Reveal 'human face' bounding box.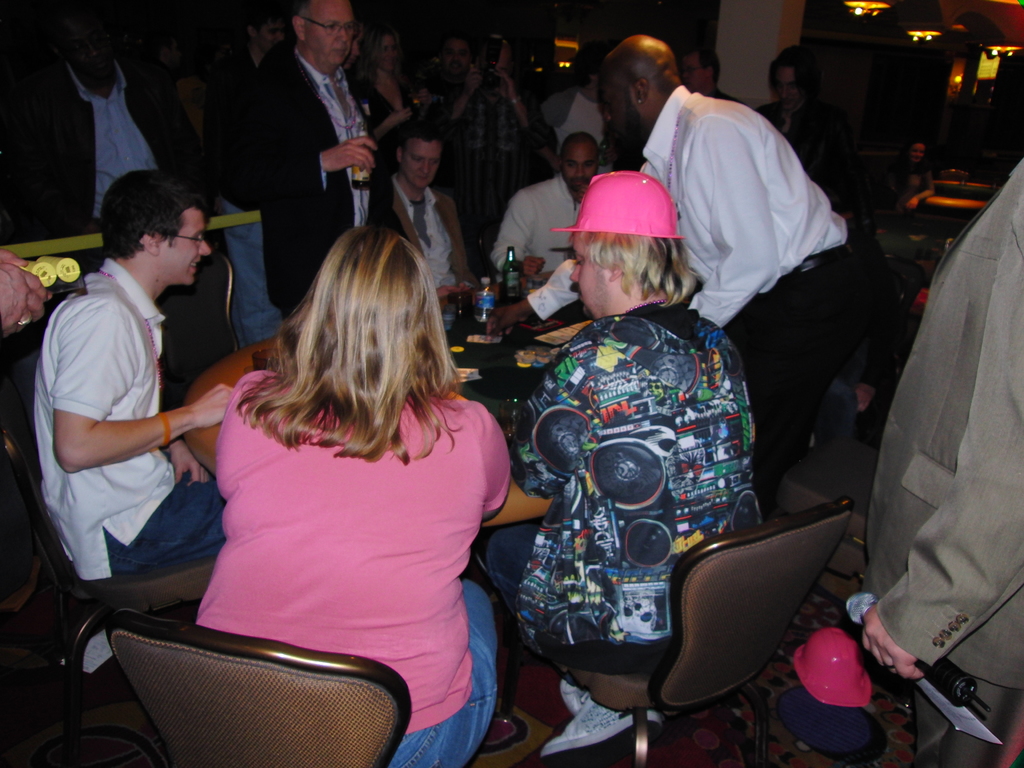
Revealed: <box>680,53,711,90</box>.
